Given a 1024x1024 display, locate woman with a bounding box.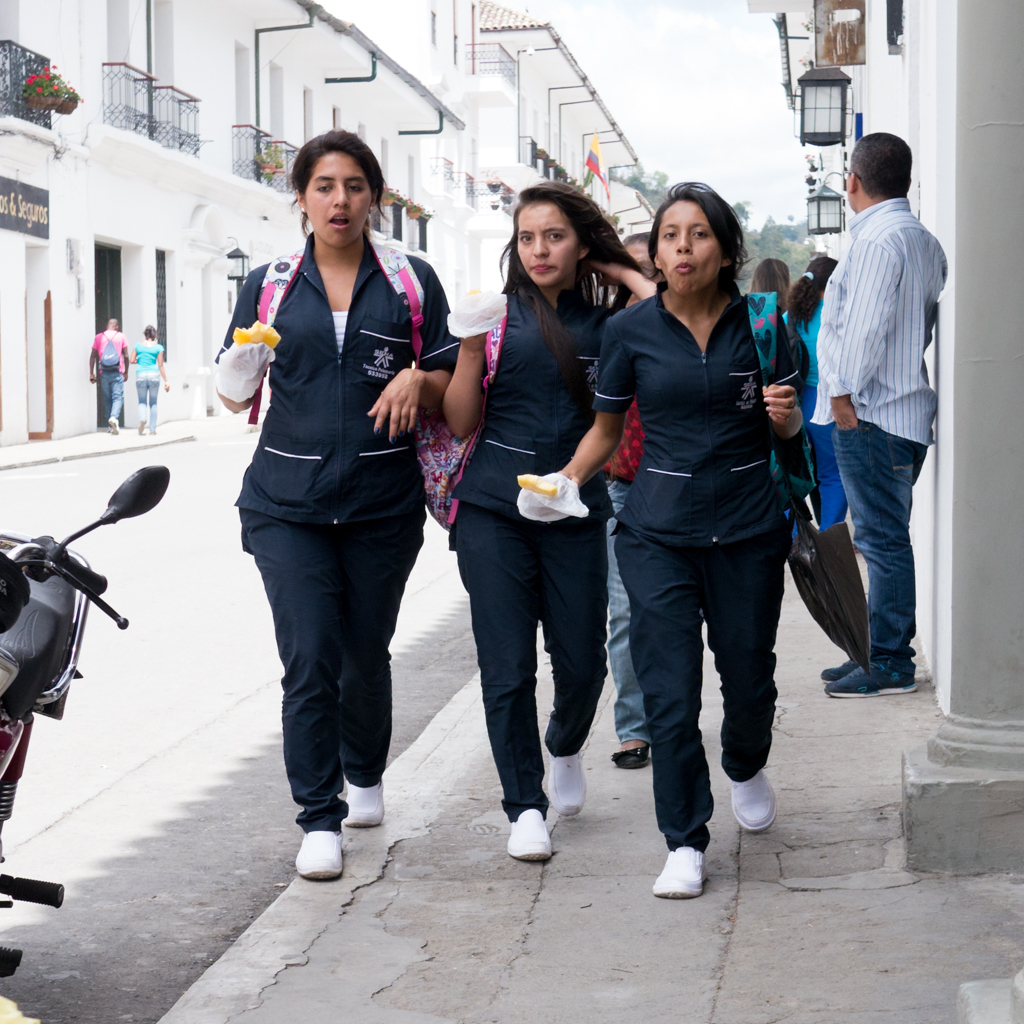
Located: (x1=129, y1=324, x2=168, y2=429).
